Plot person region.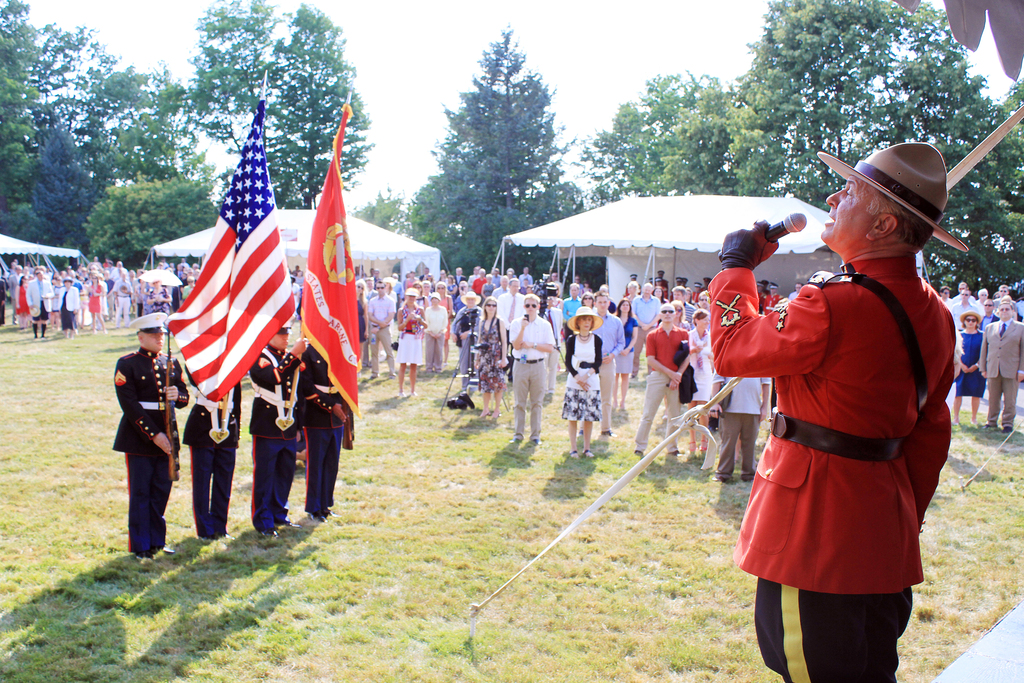
Plotted at crop(244, 324, 308, 541).
